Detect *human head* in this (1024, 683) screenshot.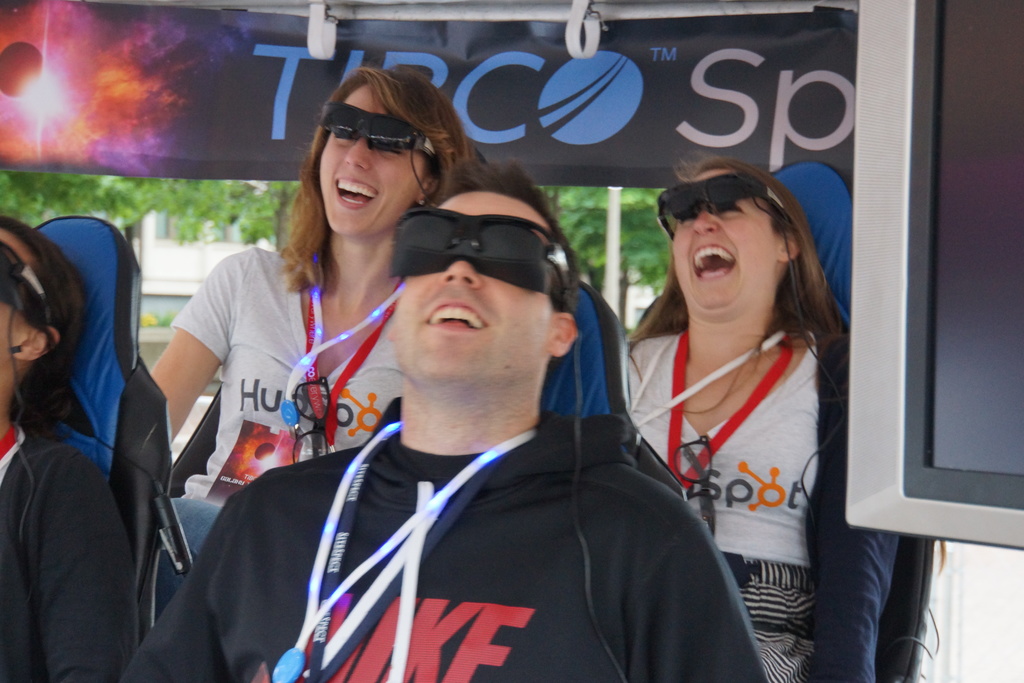
Detection: detection(0, 212, 80, 403).
